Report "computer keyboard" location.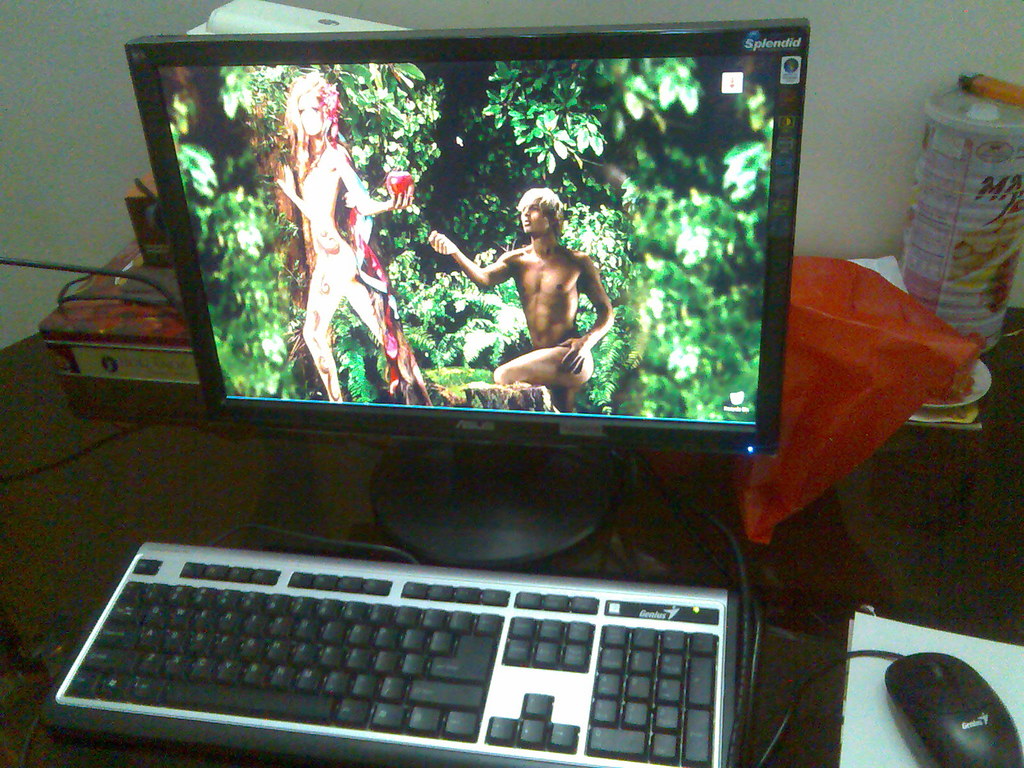
Report: 38:538:737:767.
